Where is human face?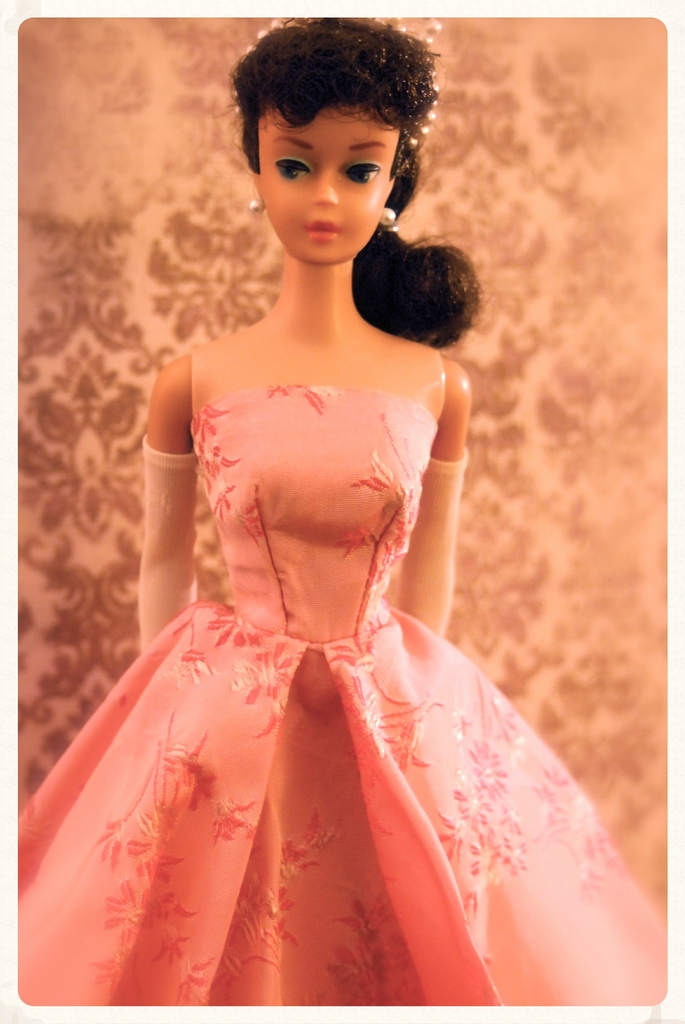
detection(243, 109, 412, 272).
